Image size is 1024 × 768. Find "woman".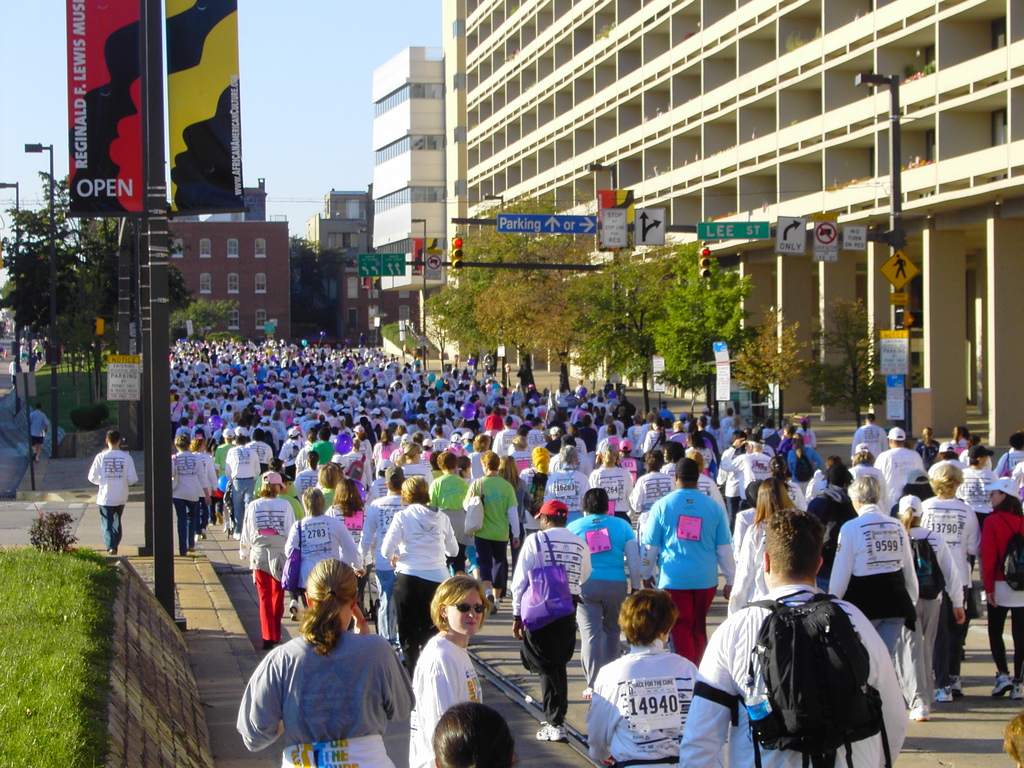
region(493, 454, 528, 564).
